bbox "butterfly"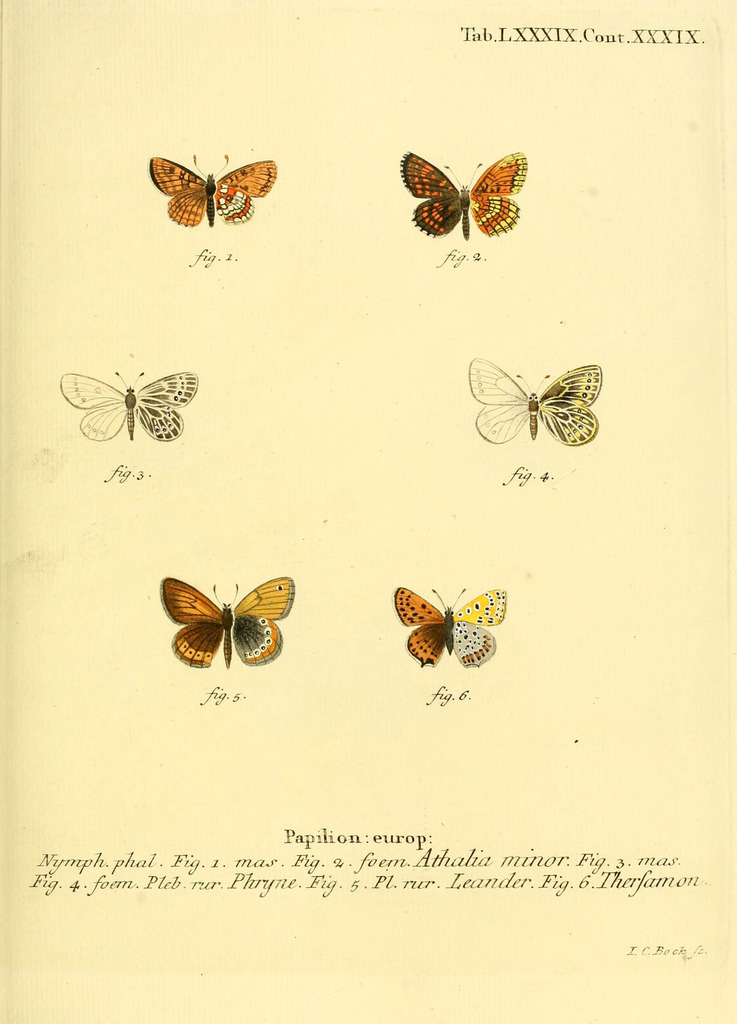
box(154, 569, 298, 672)
